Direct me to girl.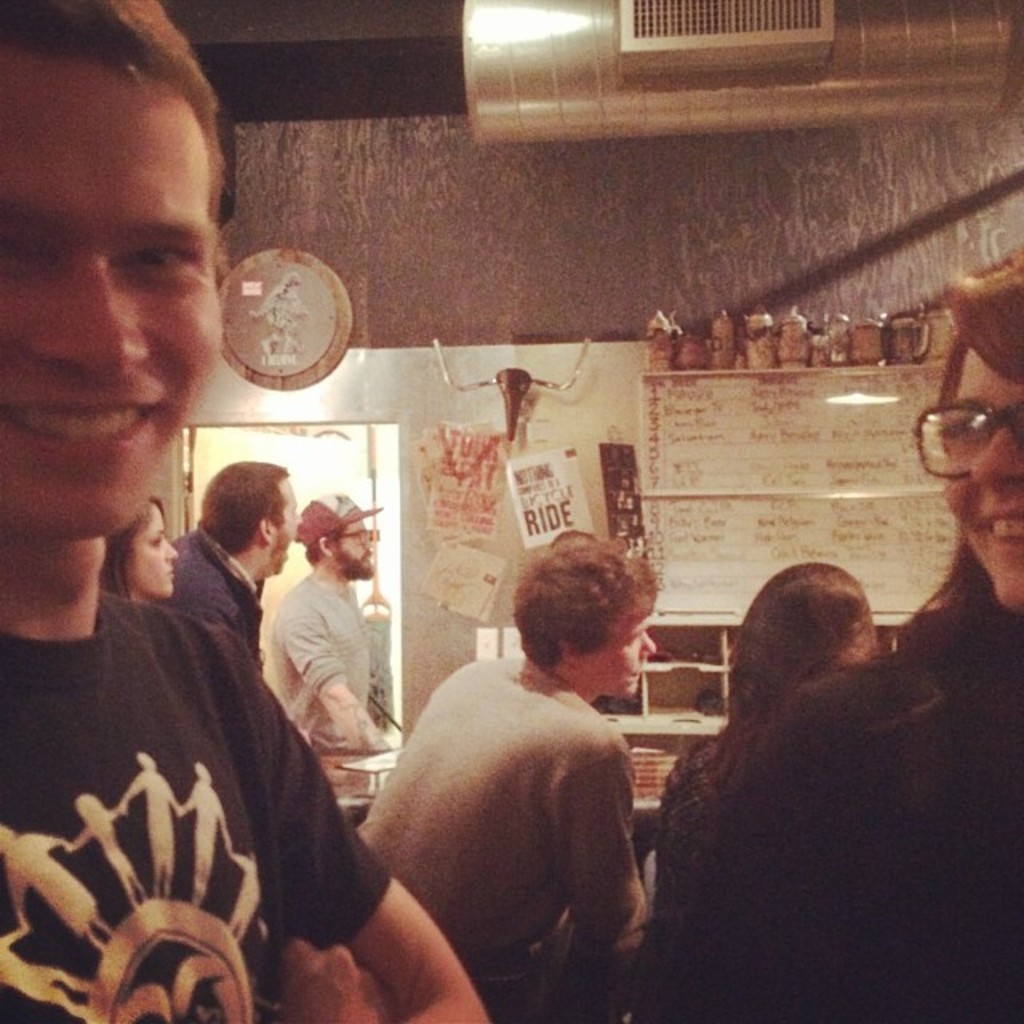
Direction: locate(622, 554, 875, 1018).
